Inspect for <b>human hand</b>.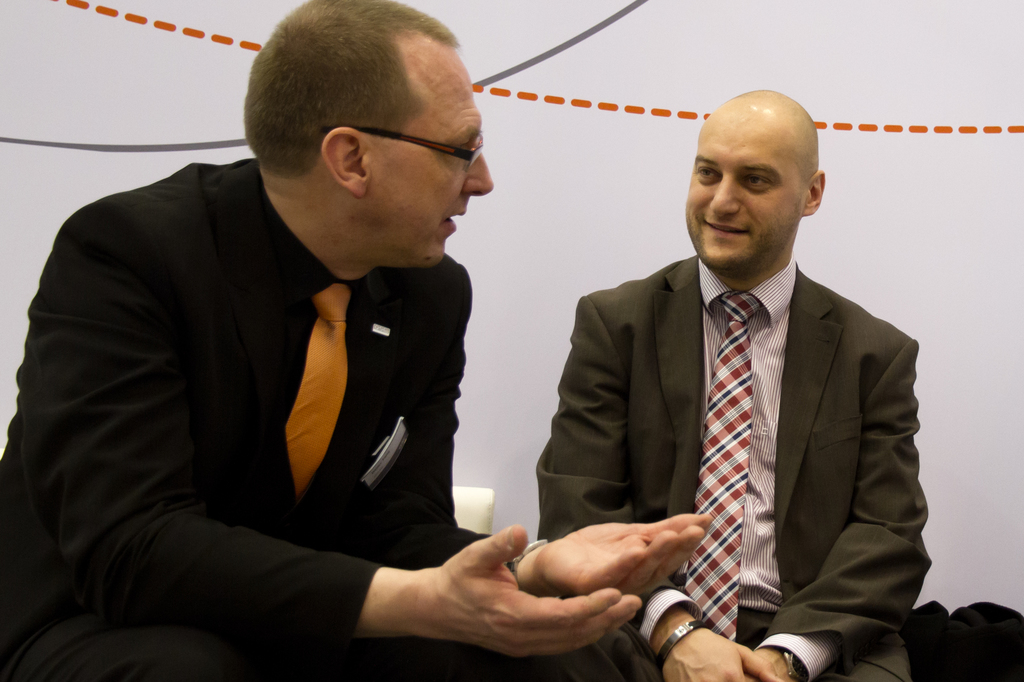
Inspection: crop(376, 525, 692, 655).
